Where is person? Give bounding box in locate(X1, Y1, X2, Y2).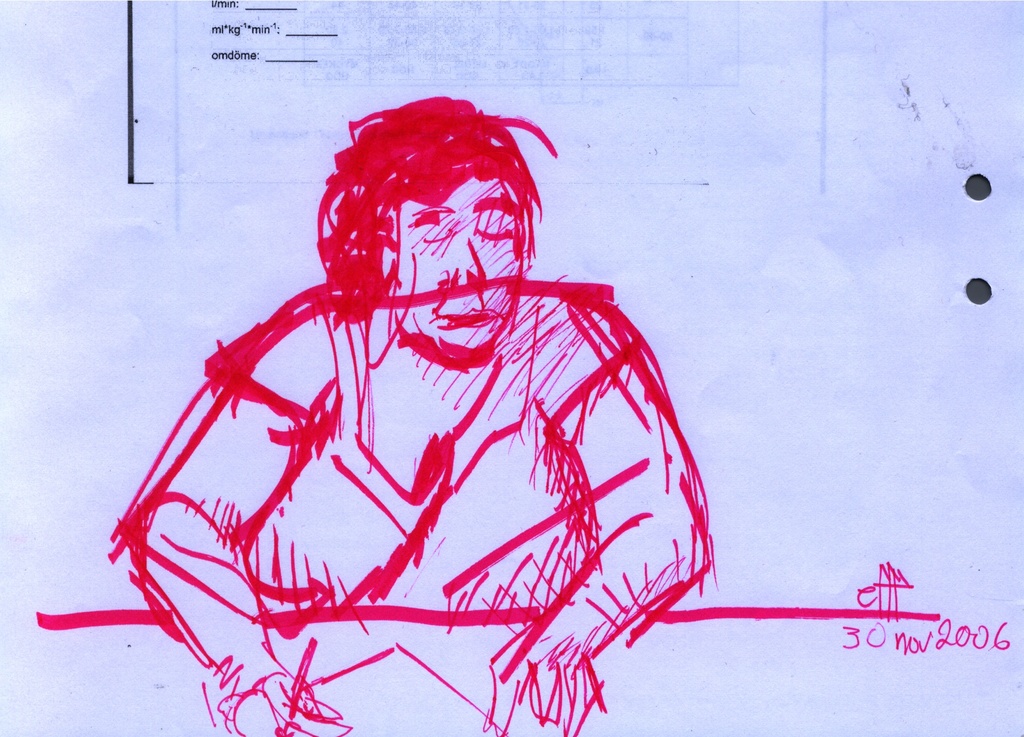
locate(108, 95, 730, 702).
